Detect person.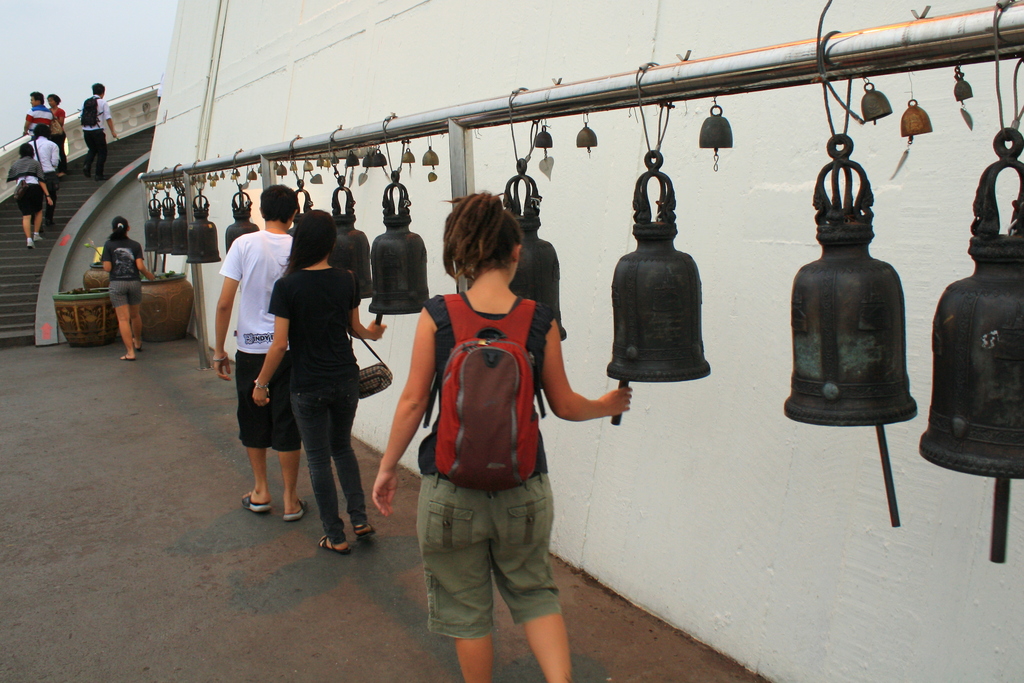
Detected at x1=371, y1=193, x2=637, y2=682.
